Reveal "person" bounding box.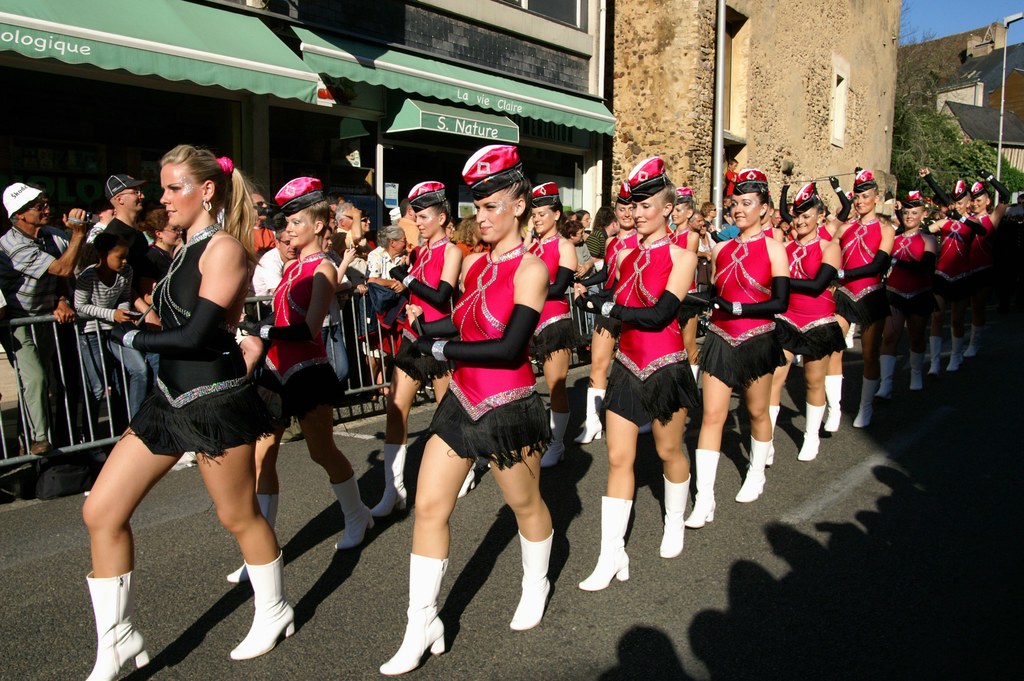
Revealed: (0, 181, 84, 456).
